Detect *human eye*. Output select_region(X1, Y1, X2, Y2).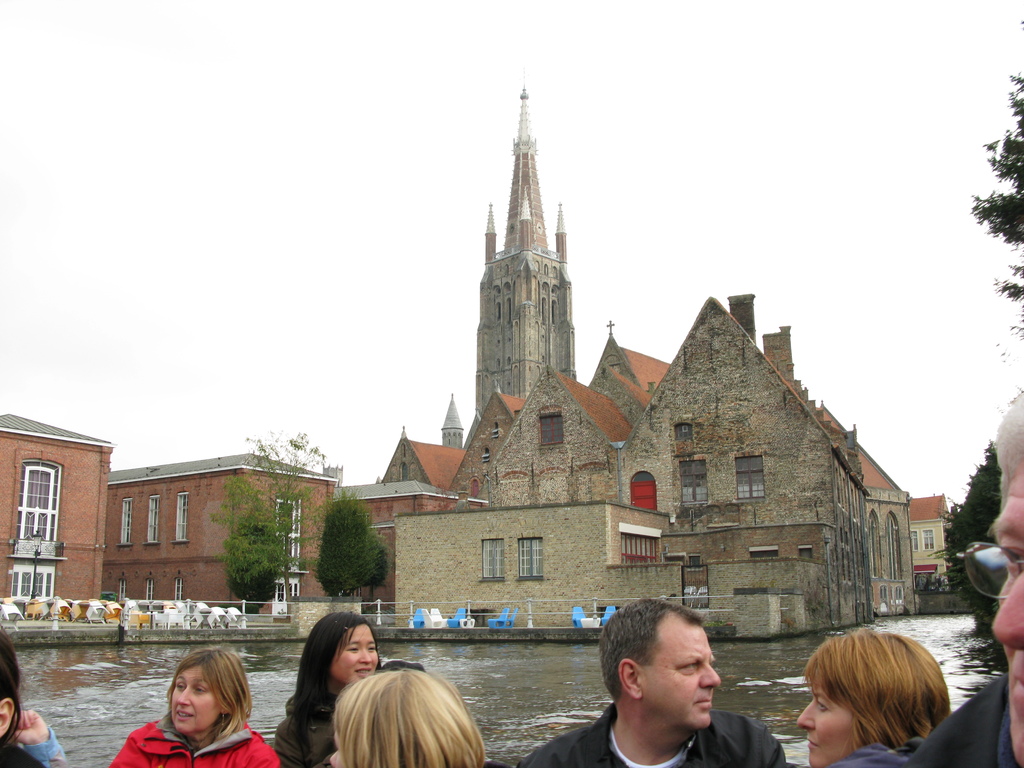
select_region(677, 659, 701, 675).
